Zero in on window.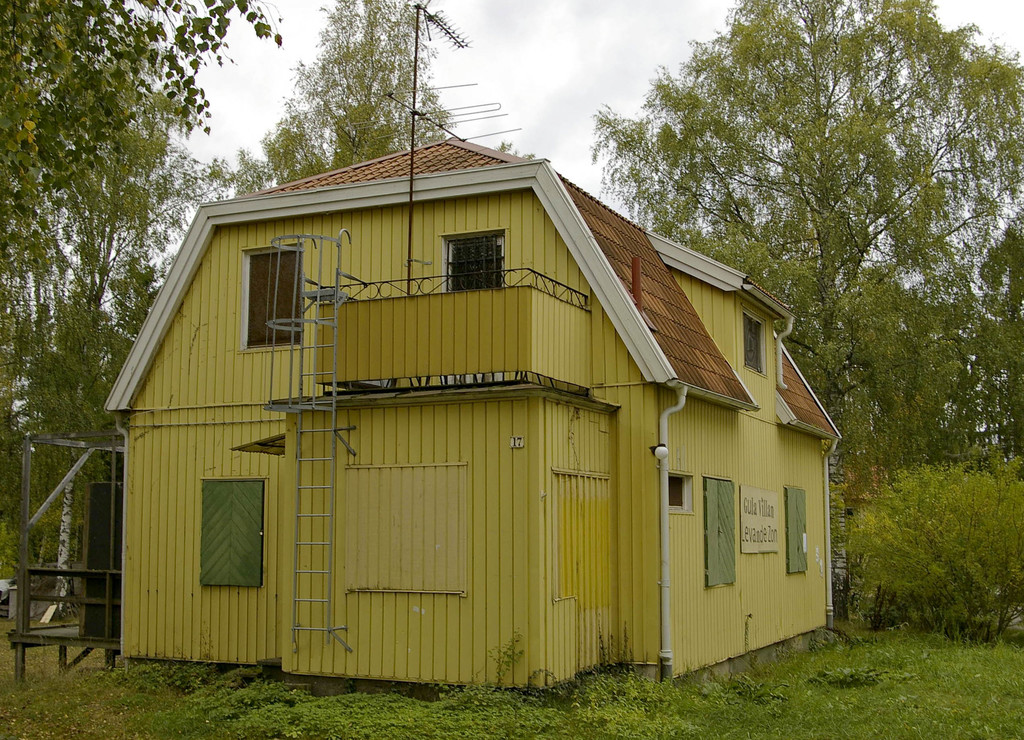
Zeroed in: box=[660, 468, 694, 514].
